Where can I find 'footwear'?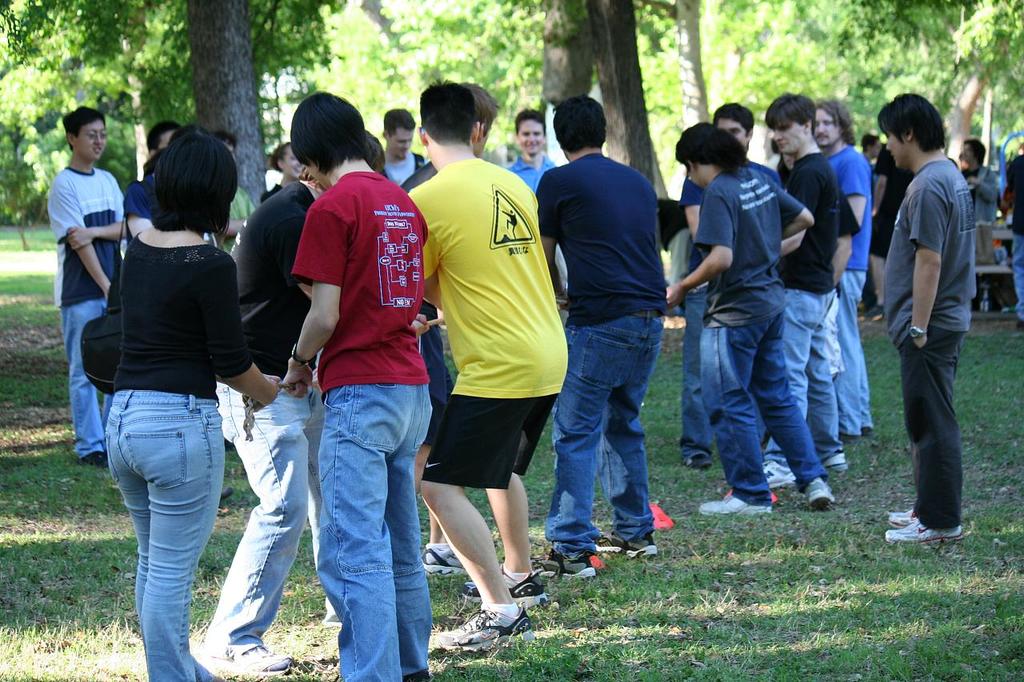
You can find it at (left=699, top=497, right=770, bottom=516).
